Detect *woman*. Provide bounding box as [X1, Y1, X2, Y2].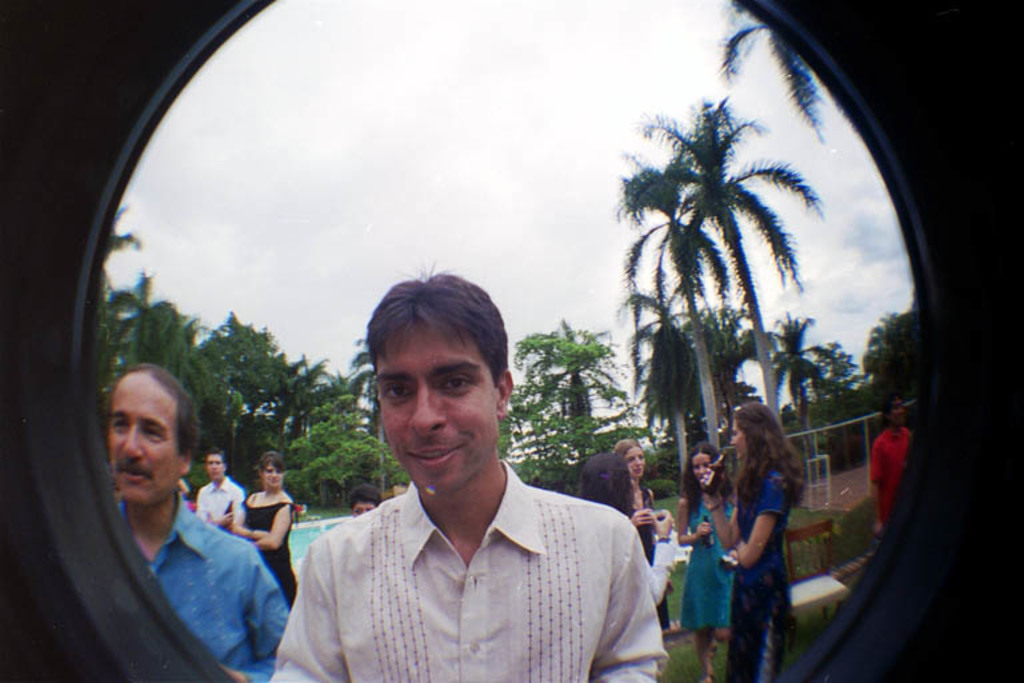
[672, 443, 740, 679].
